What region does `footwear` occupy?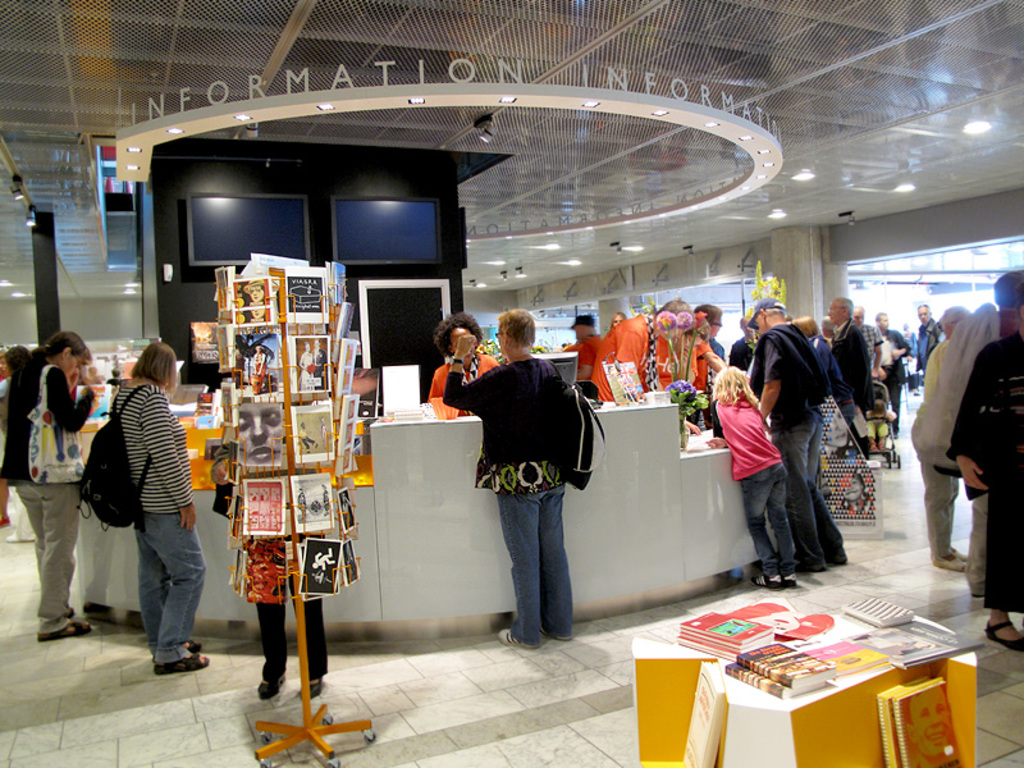
938/554/965/571.
